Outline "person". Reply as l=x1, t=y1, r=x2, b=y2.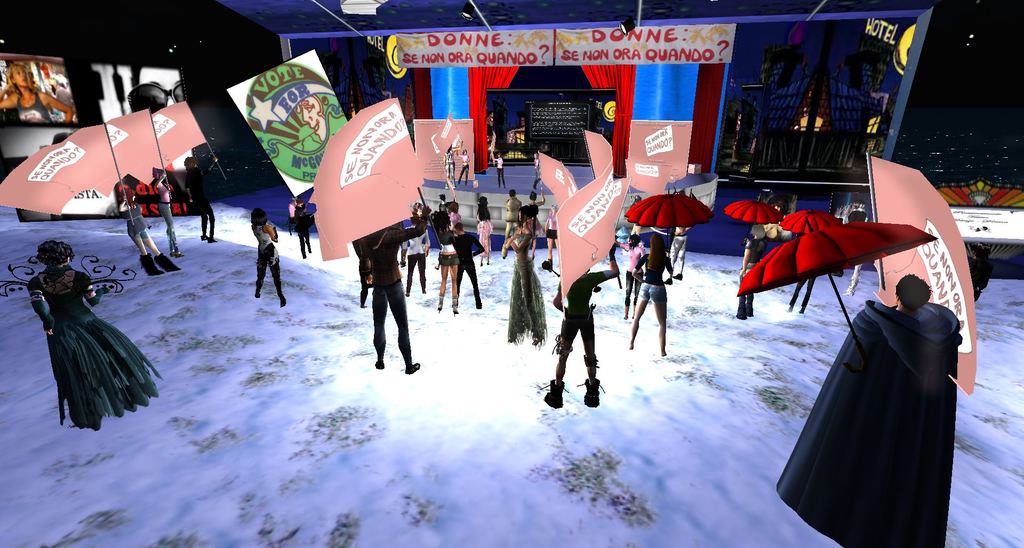
l=504, t=192, r=520, b=255.
